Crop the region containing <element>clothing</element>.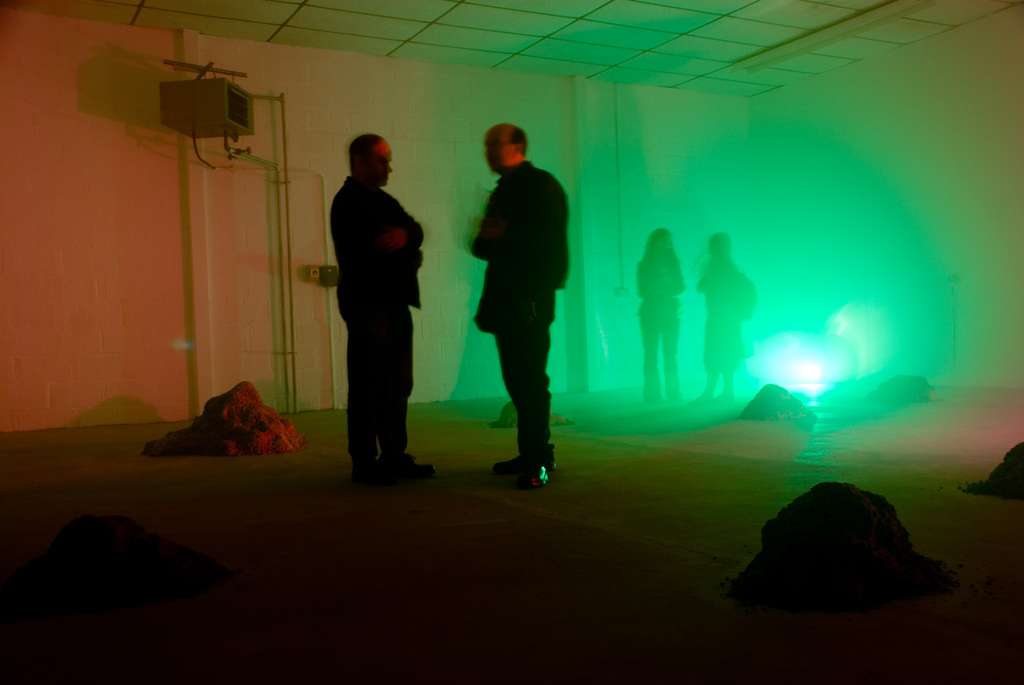
Crop region: x1=701 y1=253 x2=746 y2=376.
